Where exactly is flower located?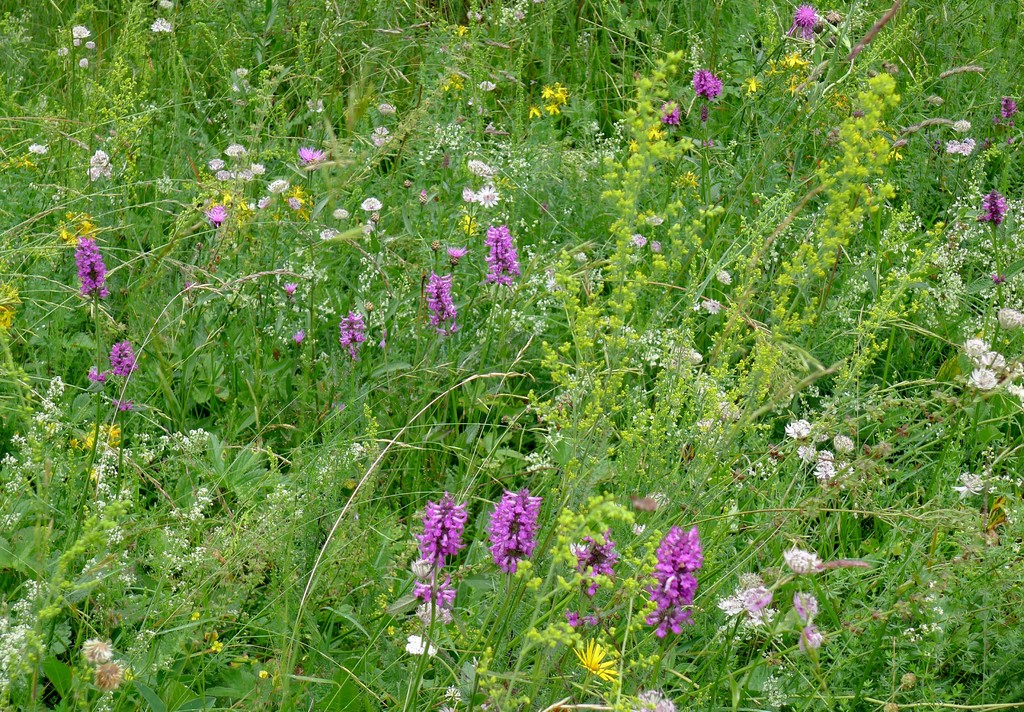
Its bounding box is left=89, top=148, right=114, bottom=171.
